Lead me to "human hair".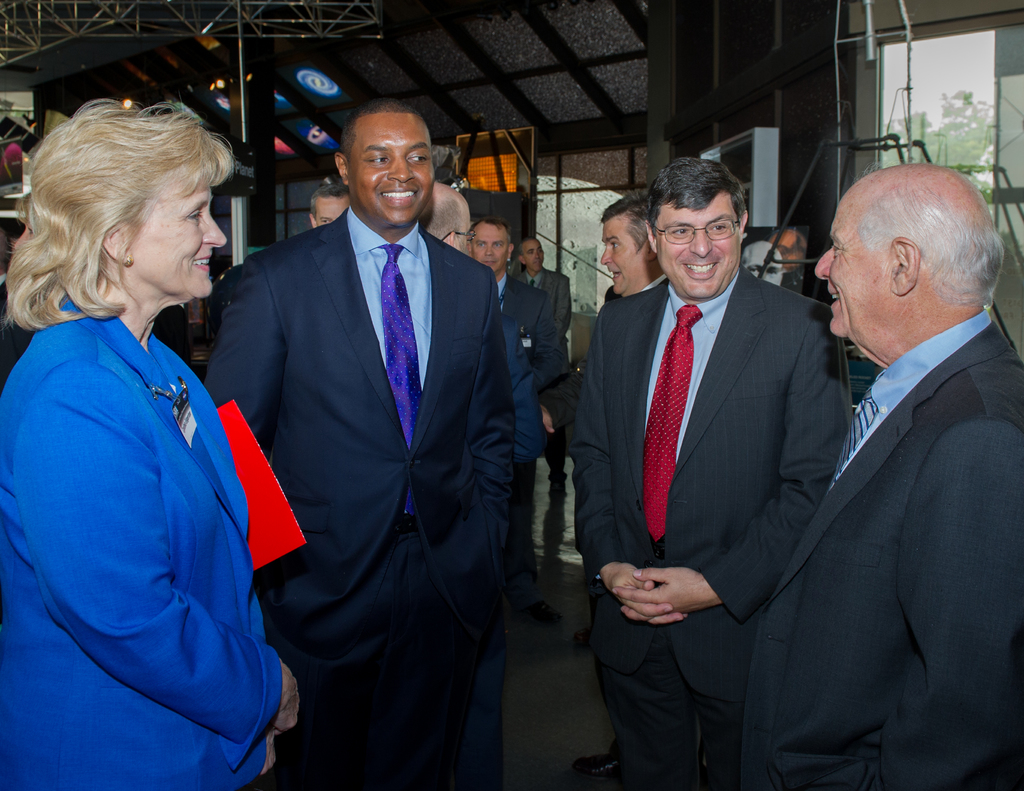
Lead to <region>648, 163, 756, 225</region>.
